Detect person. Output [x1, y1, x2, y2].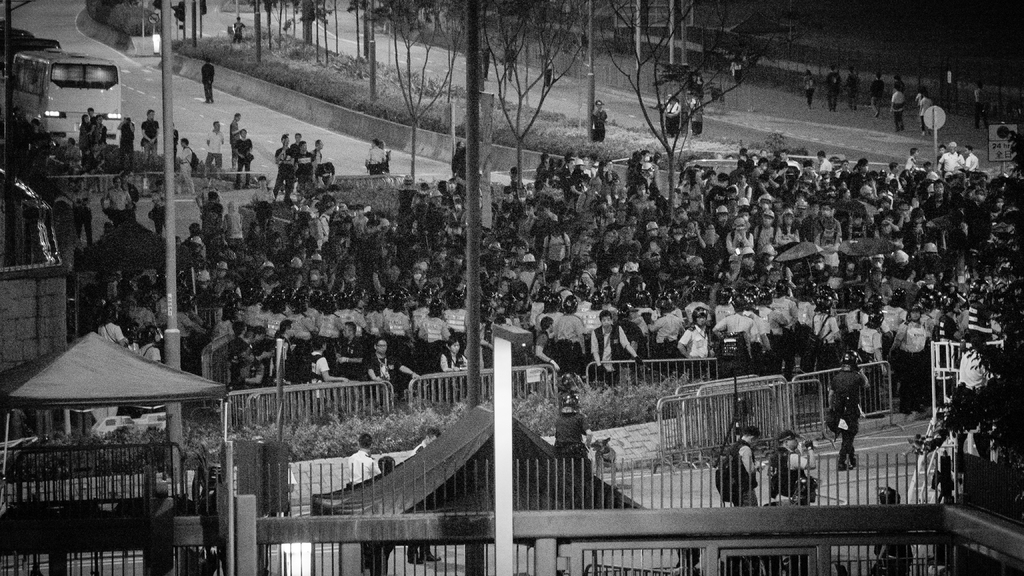
[727, 57, 743, 85].
